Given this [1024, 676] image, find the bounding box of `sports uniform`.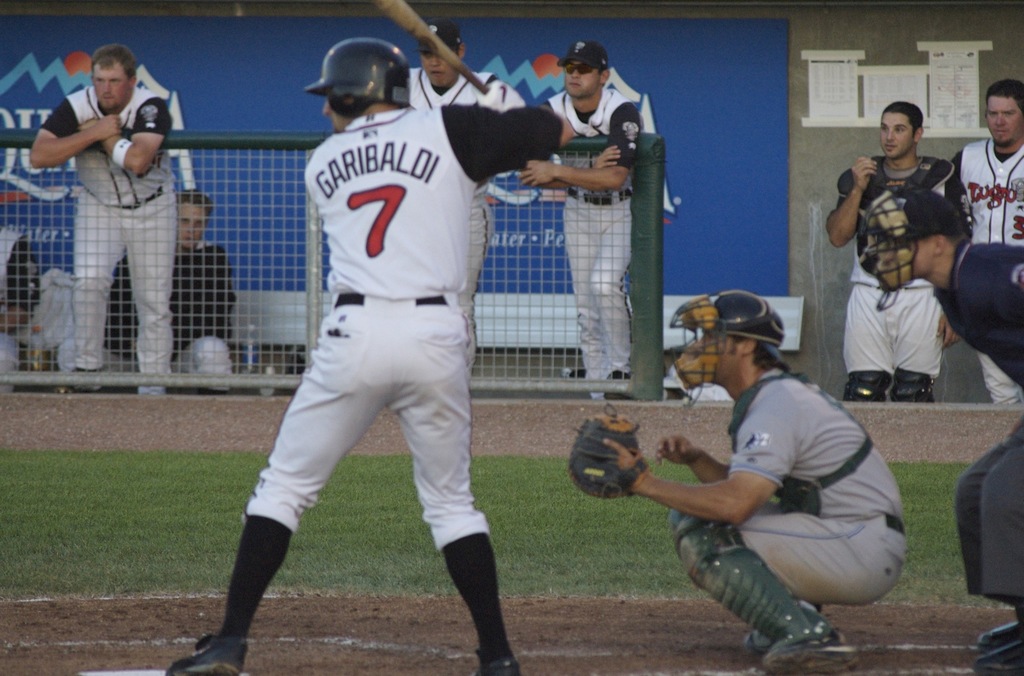
526, 81, 662, 398.
